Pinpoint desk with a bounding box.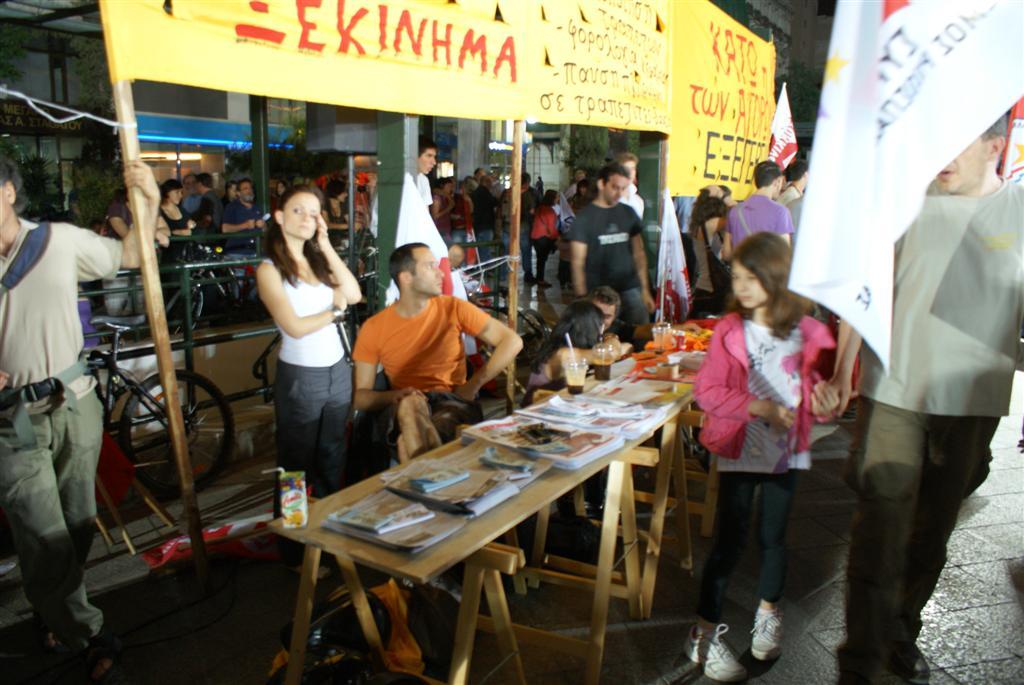
bbox(266, 393, 690, 682).
